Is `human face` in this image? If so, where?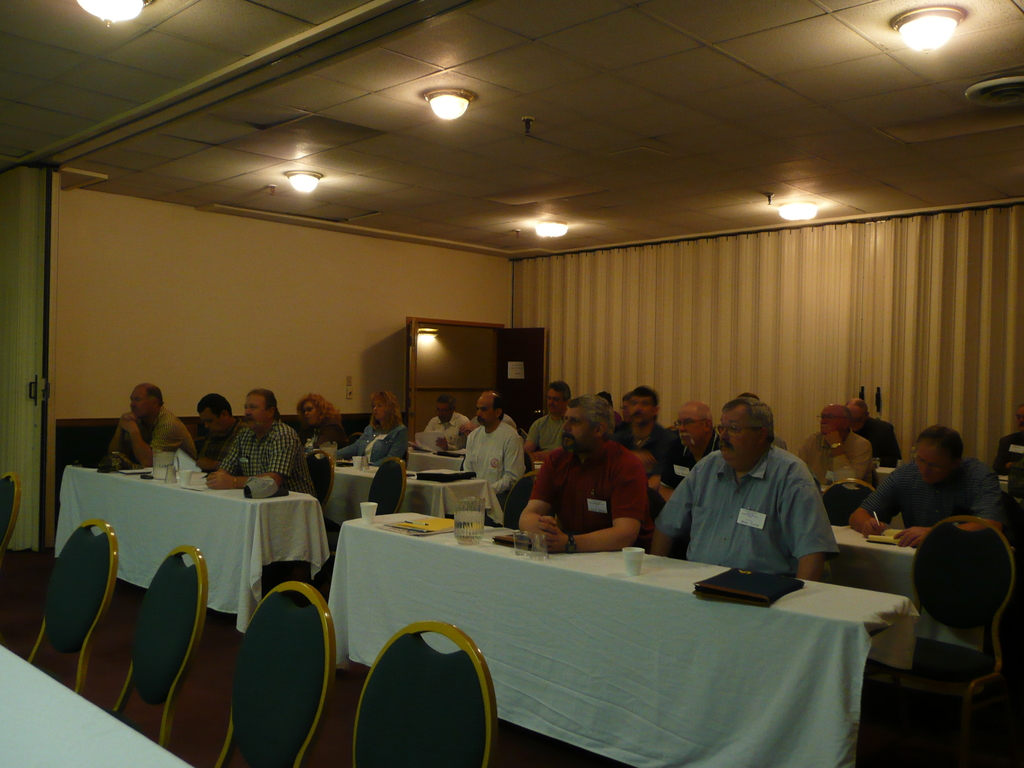
Yes, at 372/402/385/420.
